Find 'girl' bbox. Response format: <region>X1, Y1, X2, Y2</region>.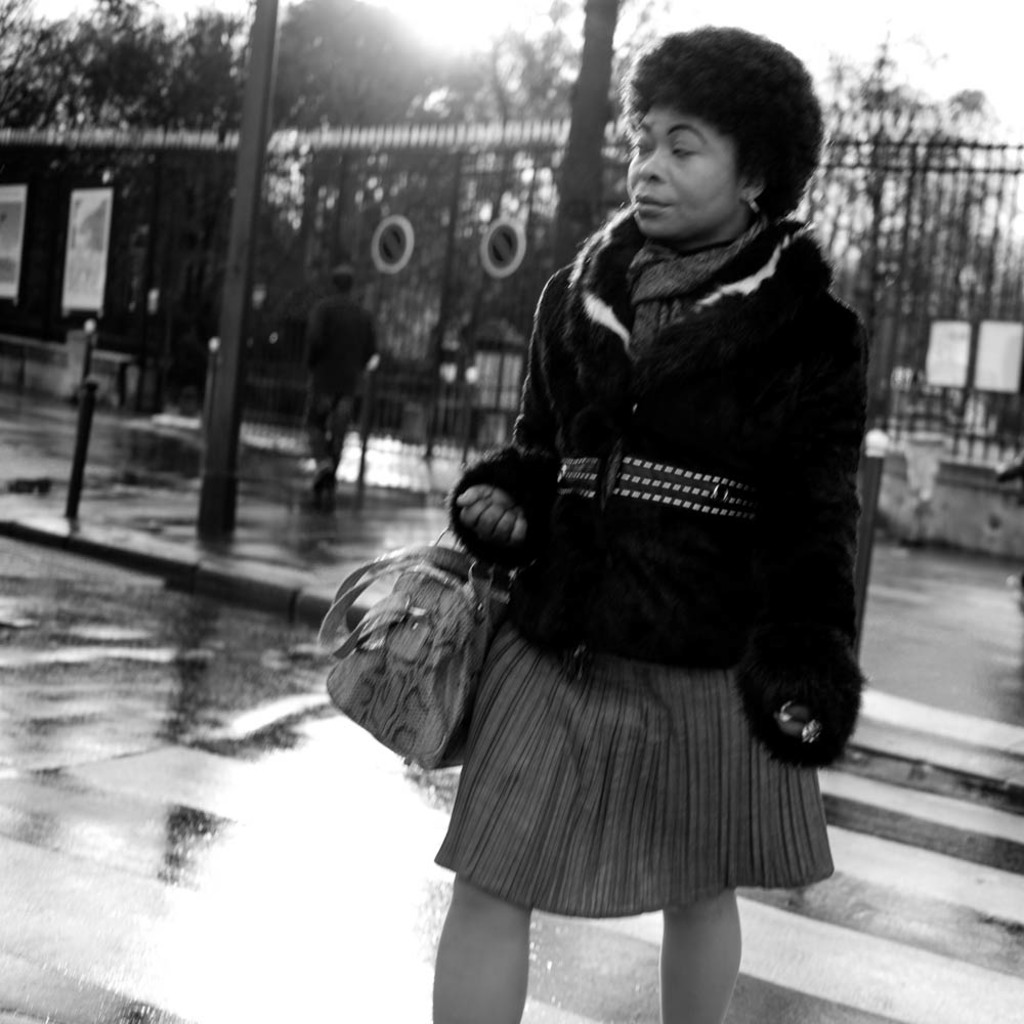
<region>422, 22, 866, 1023</region>.
